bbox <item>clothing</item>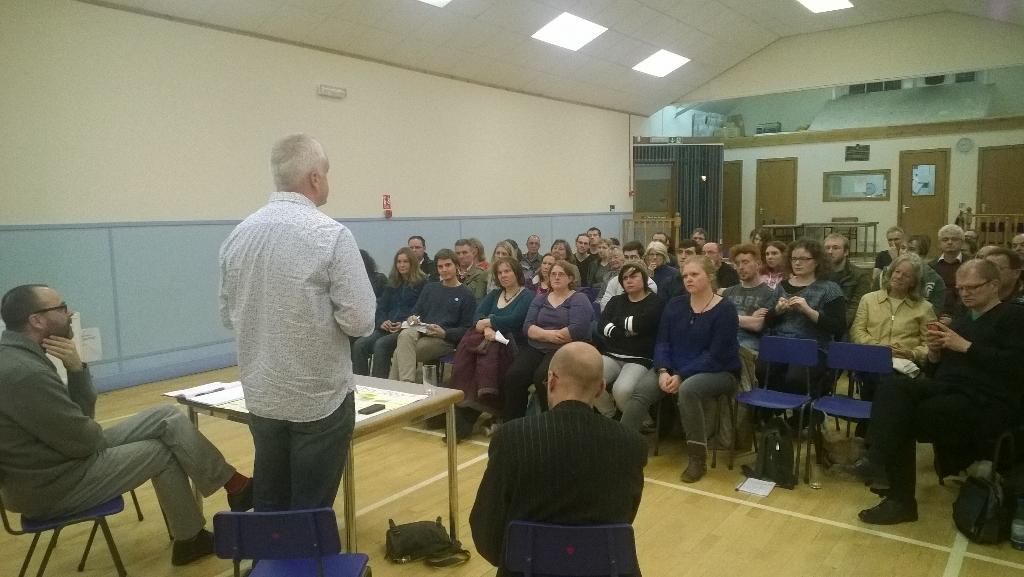
{"x1": 511, "y1": 278, "x2": 603, "y2": 400}
